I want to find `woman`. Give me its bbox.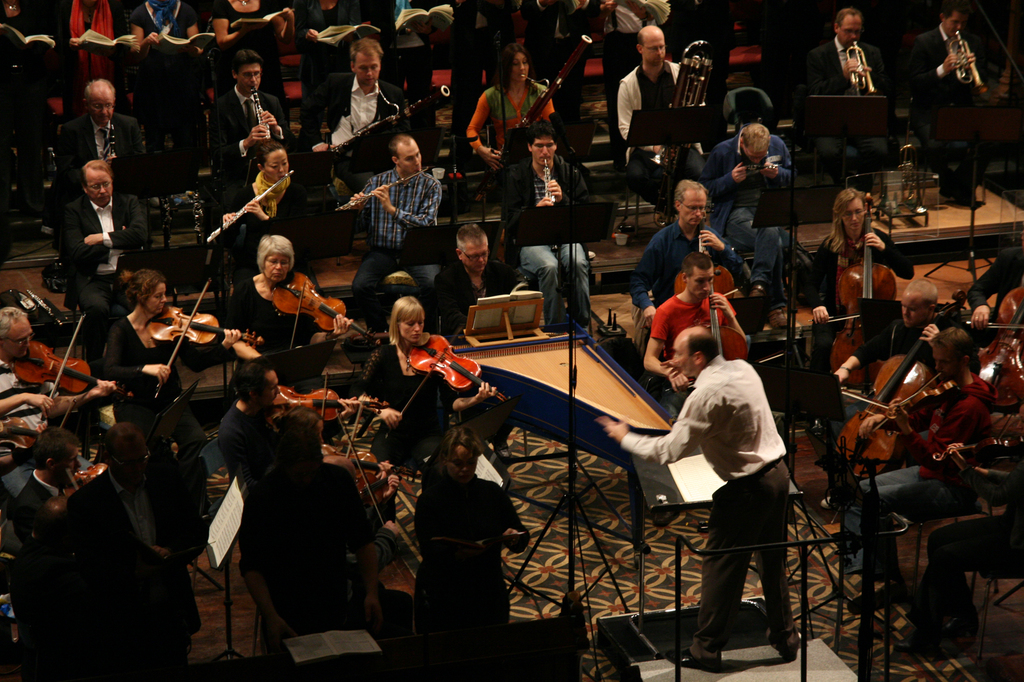
bbox=[214, 138, 327, 299].
